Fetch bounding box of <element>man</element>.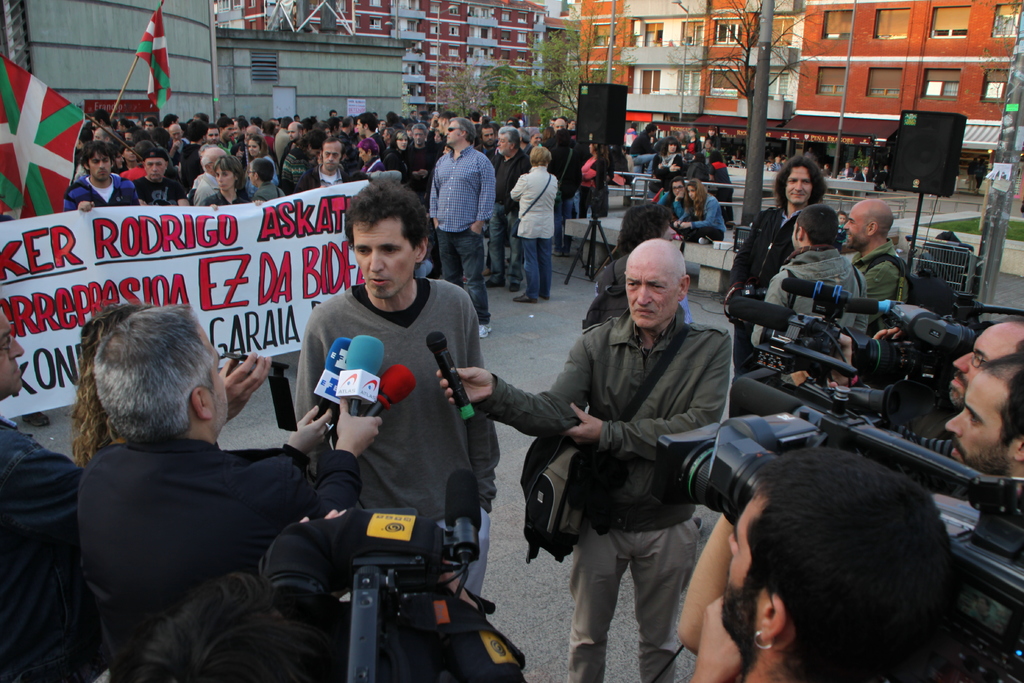
Bbox: [753, 208, 874, 341].
